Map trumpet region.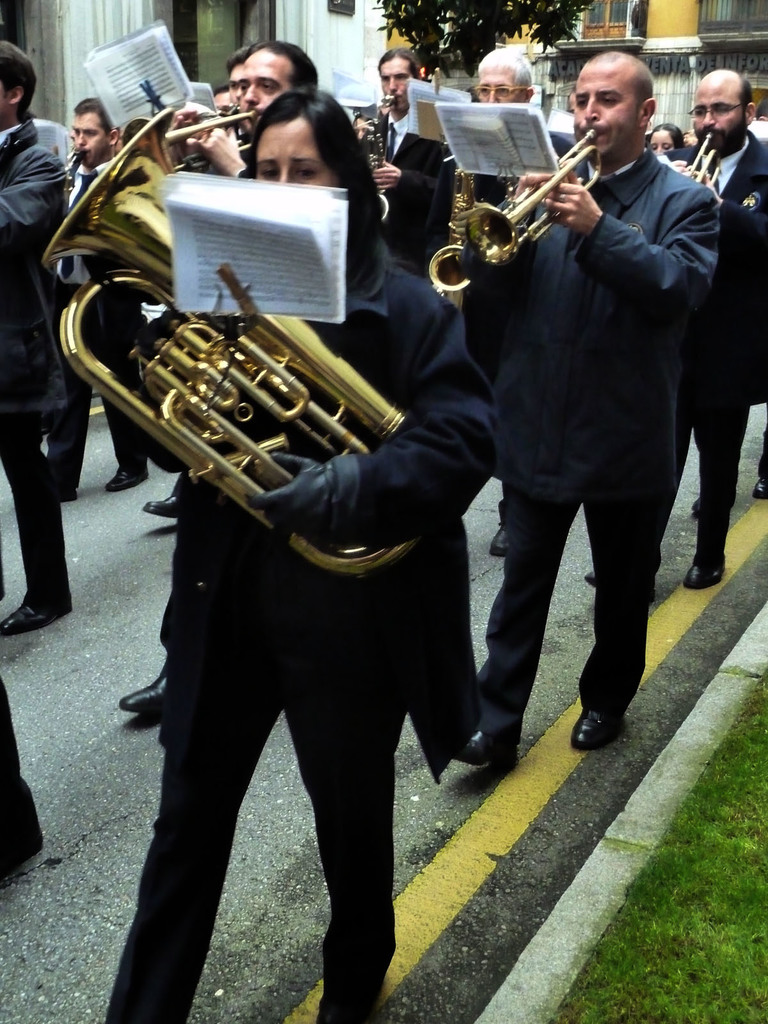
Mapped to [91,99,259,176].
